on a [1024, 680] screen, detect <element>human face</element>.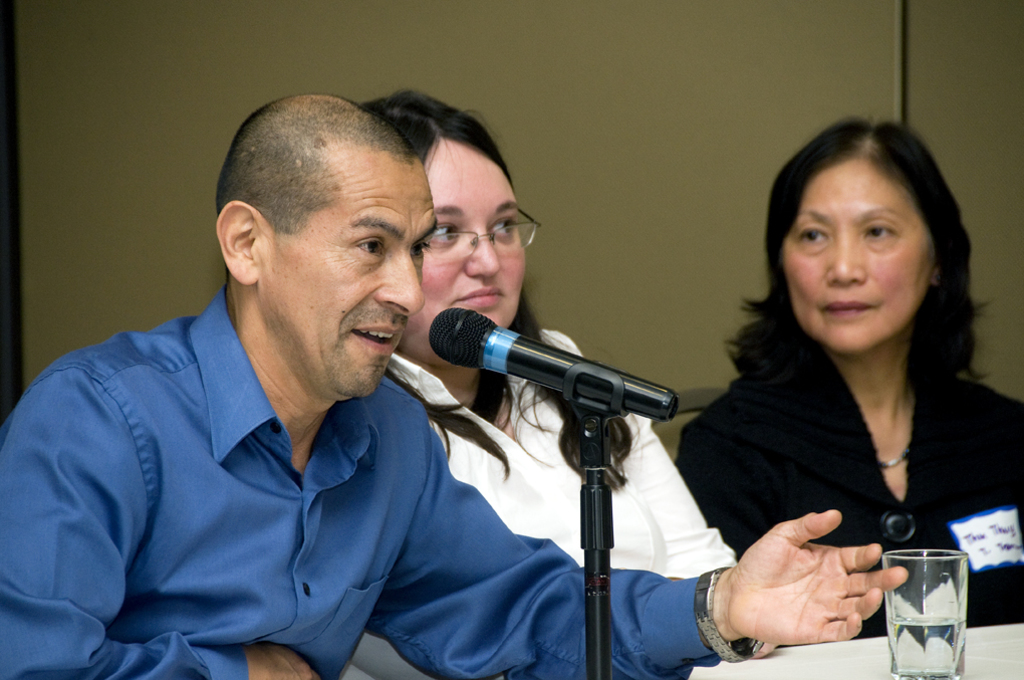
bbox(401, 135, 525, 366).
